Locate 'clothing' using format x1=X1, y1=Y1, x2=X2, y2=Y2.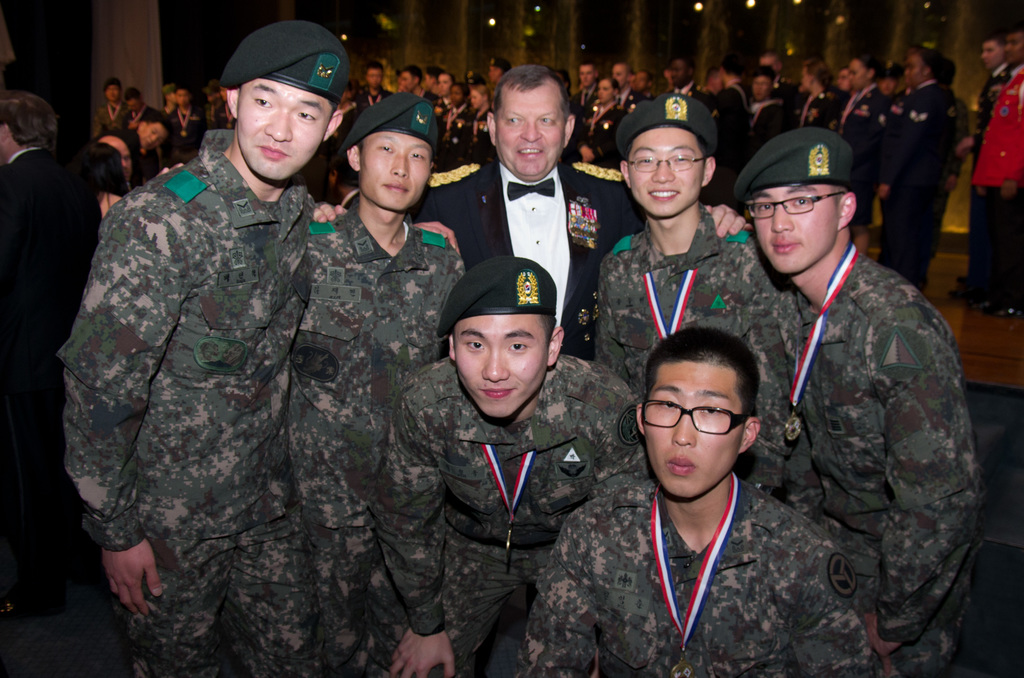
x1=799, y1=92, x2=835, y2=131.
